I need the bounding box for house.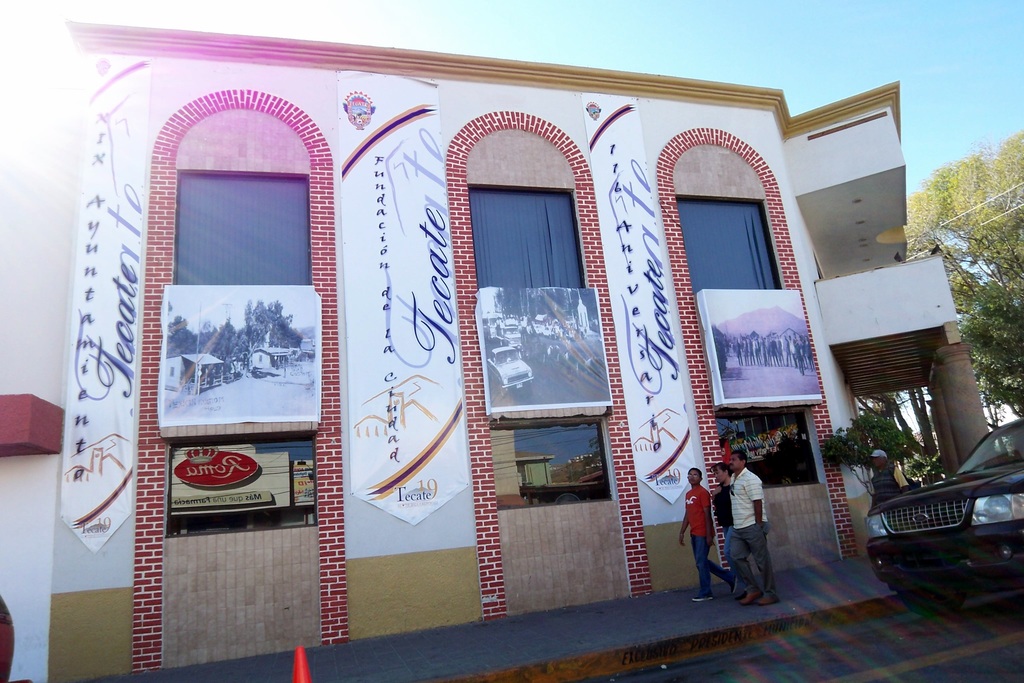
Here it is: 58/21/963/620.
